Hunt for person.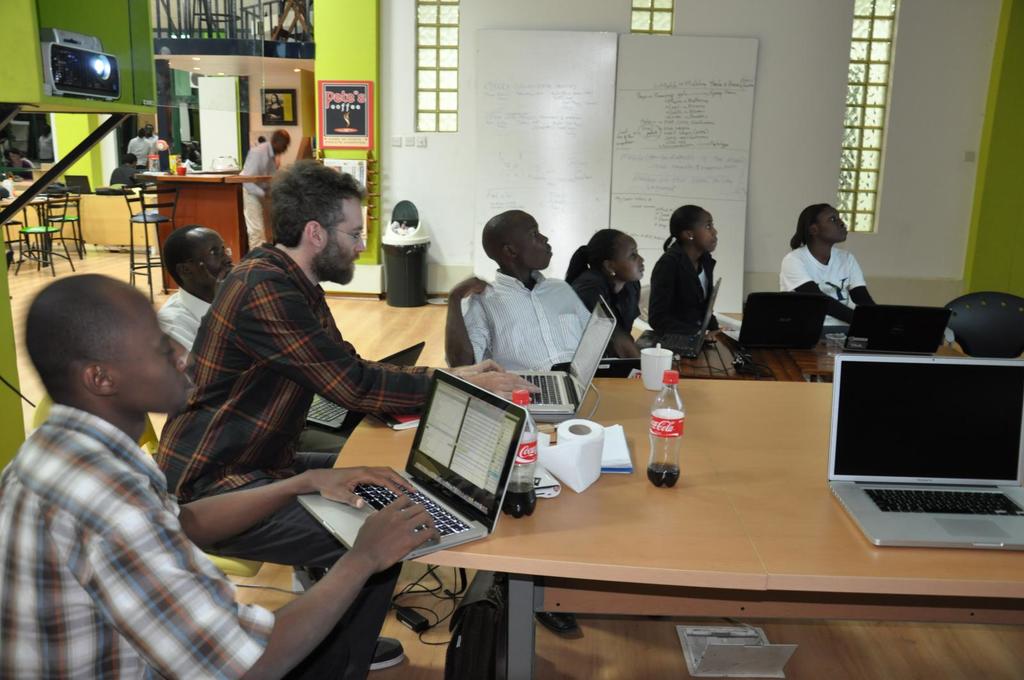
Hunted down at 0:276:439:679.
